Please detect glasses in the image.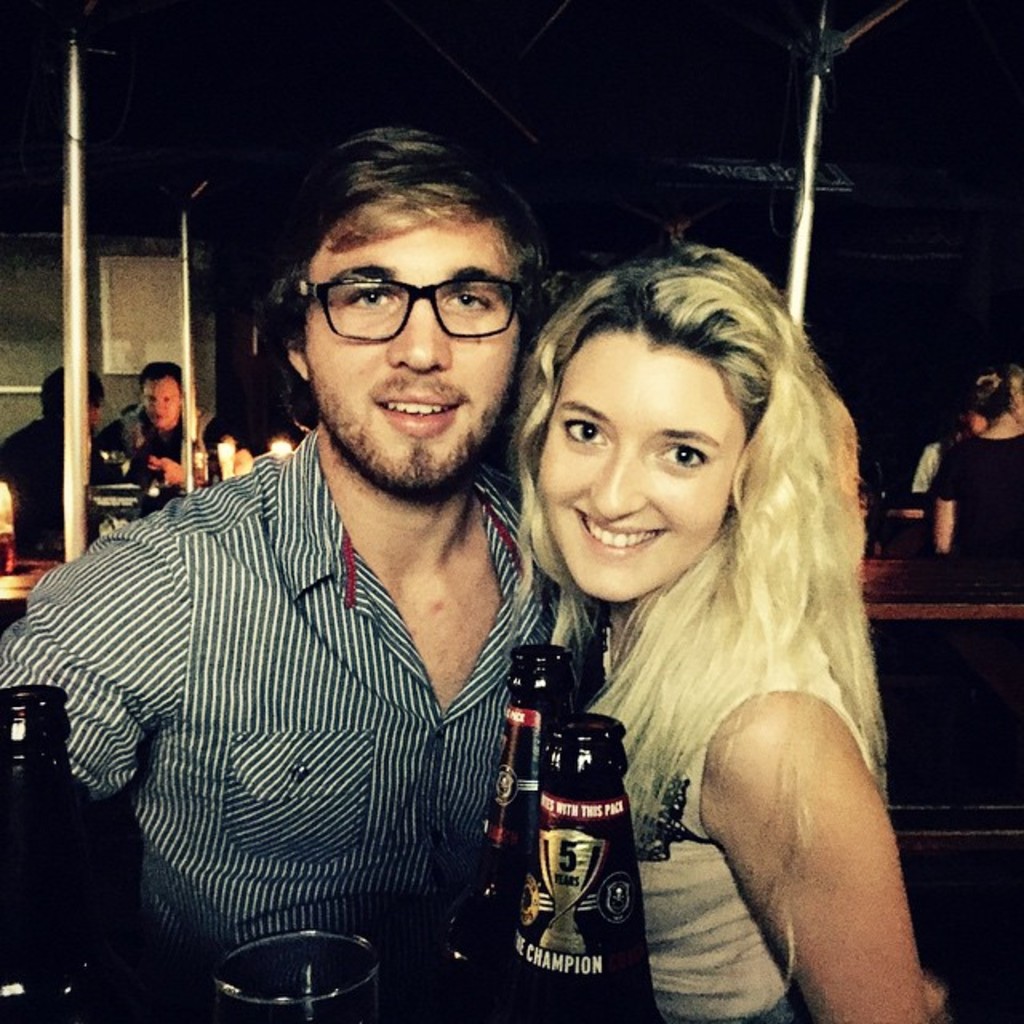
[left=294, top=262, right=523, bottom=338].
